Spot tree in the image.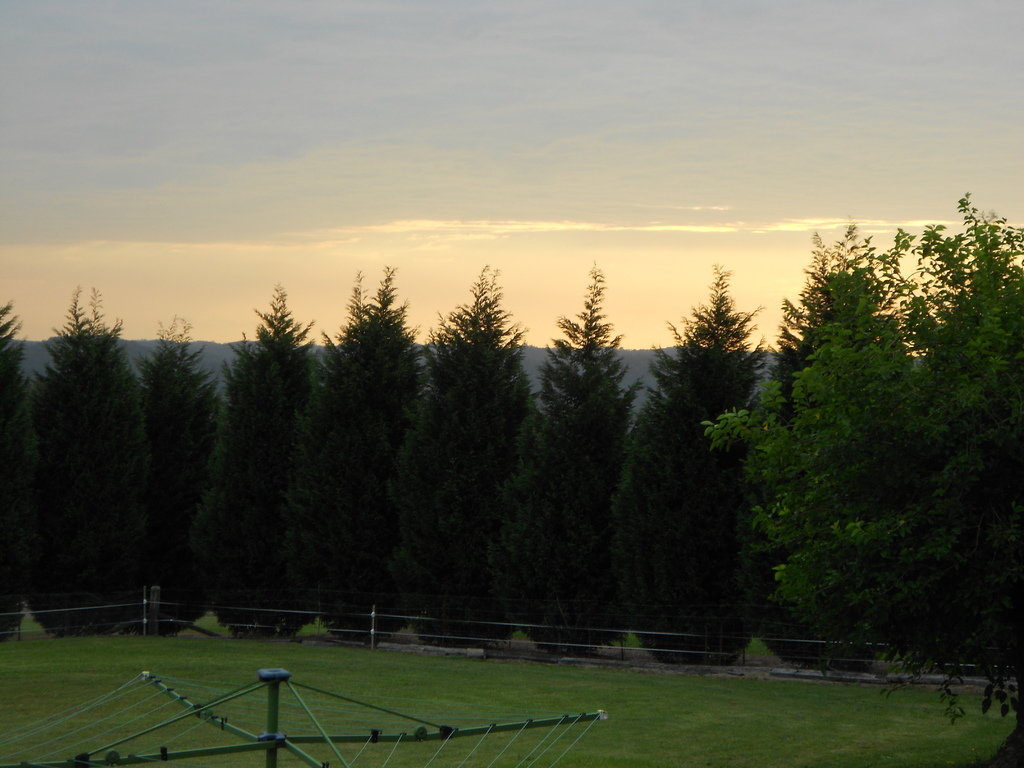
tree found at [left=0, top=299, right=36, bottom=664].
